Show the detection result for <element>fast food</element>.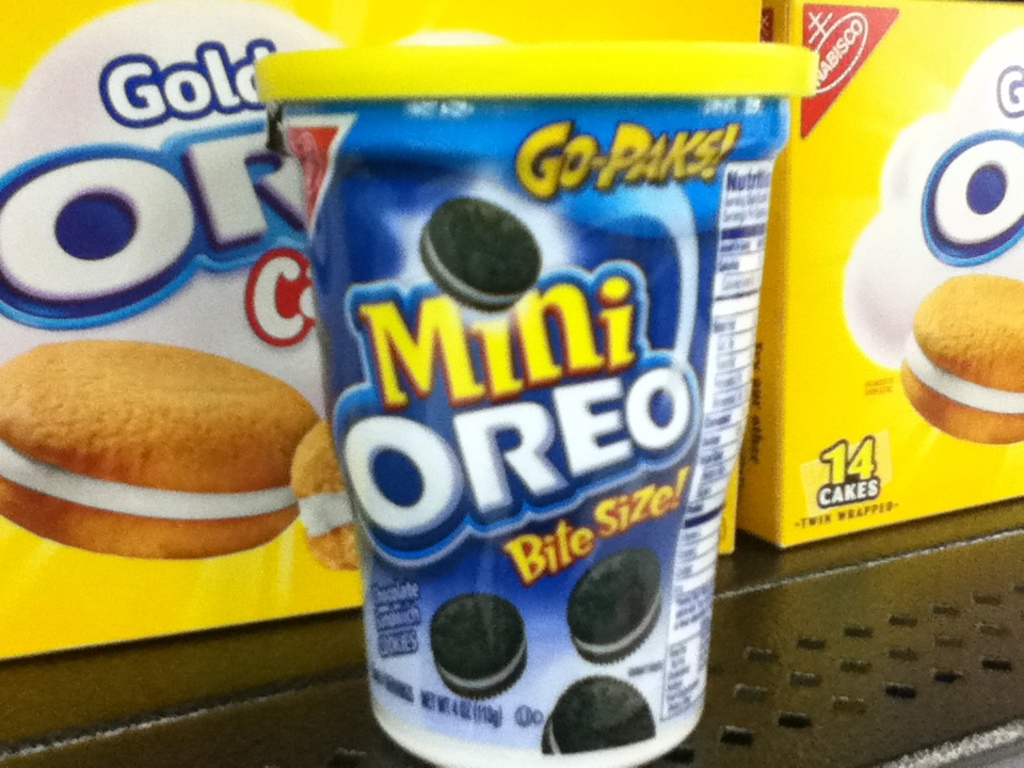
x1=0 y1=322 x2=338 y2=543.
